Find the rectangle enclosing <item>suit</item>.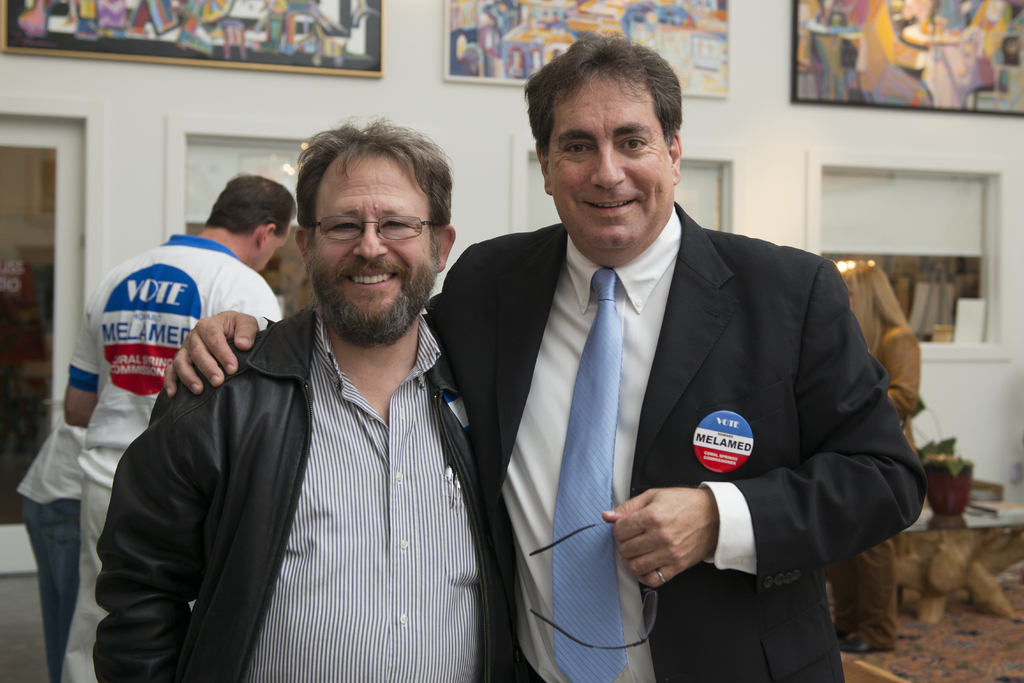
bbox(261, 199, 926, 682).
